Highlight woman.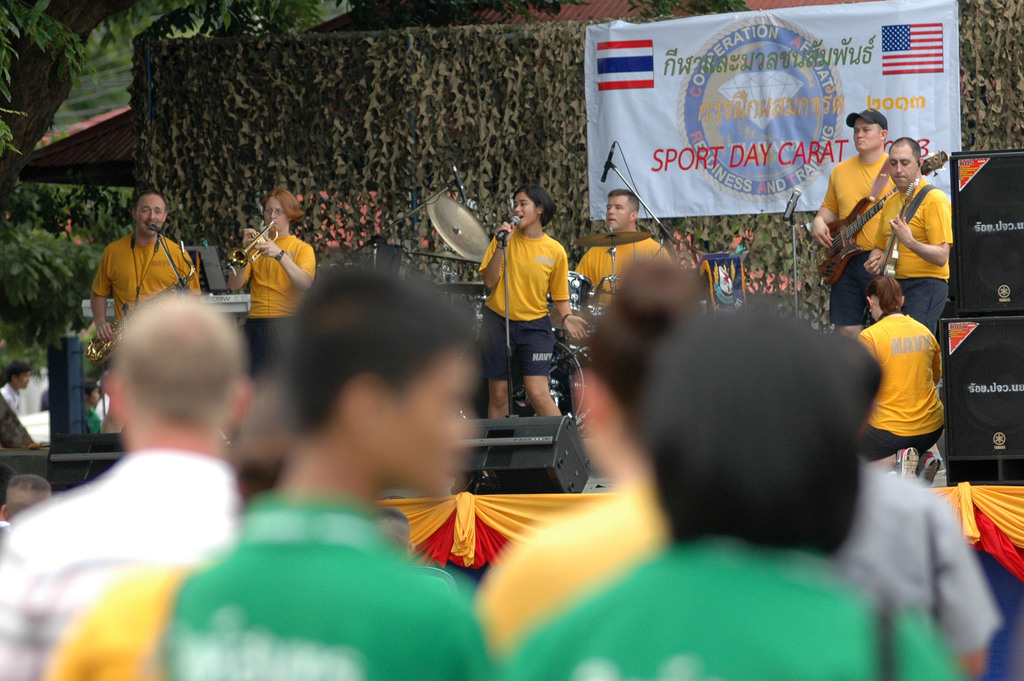
Highlighted region: select_region(480, 256, 703, 646).
